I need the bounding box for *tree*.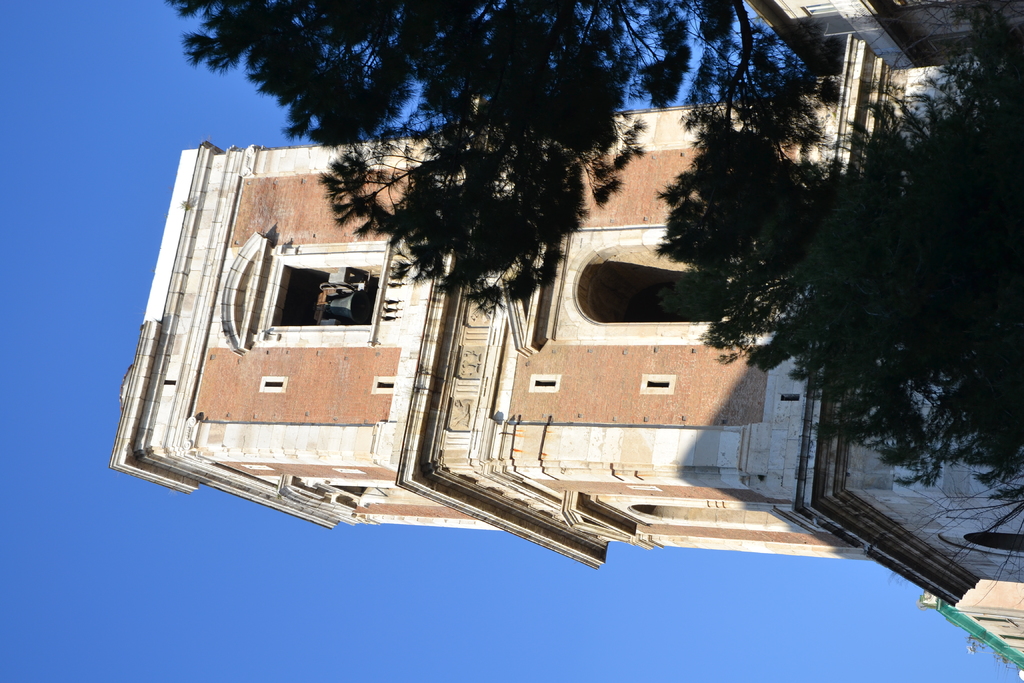
Here it is: Rect(650, 0, 1023, 611).
